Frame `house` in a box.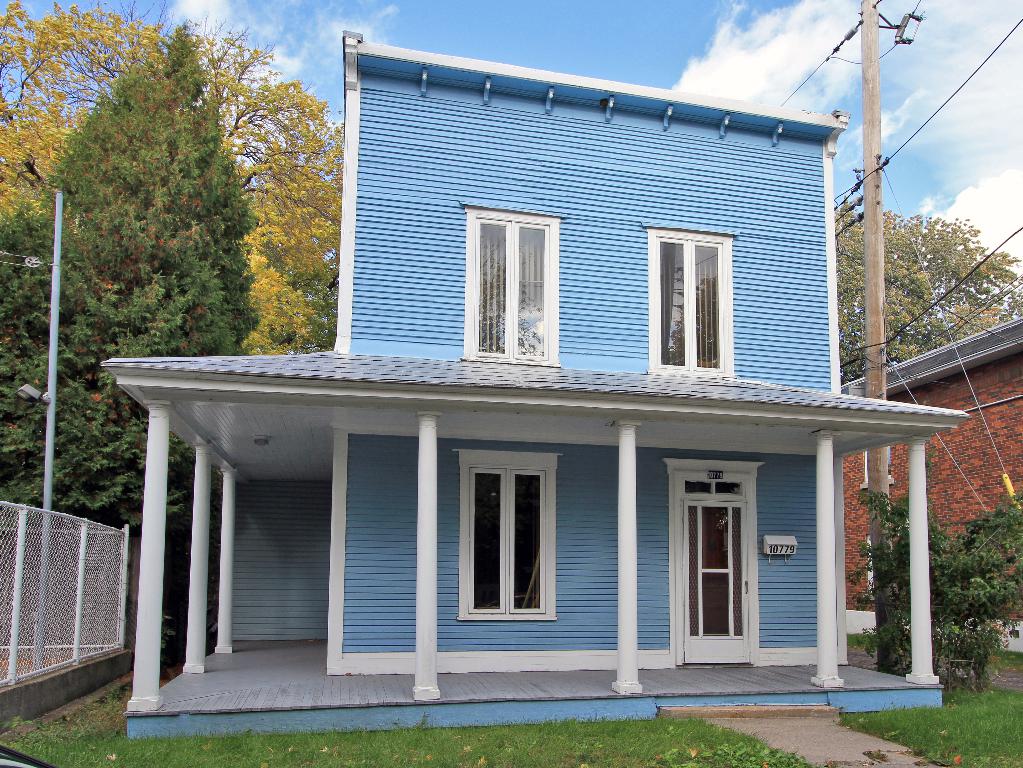
98:31:967:737.
